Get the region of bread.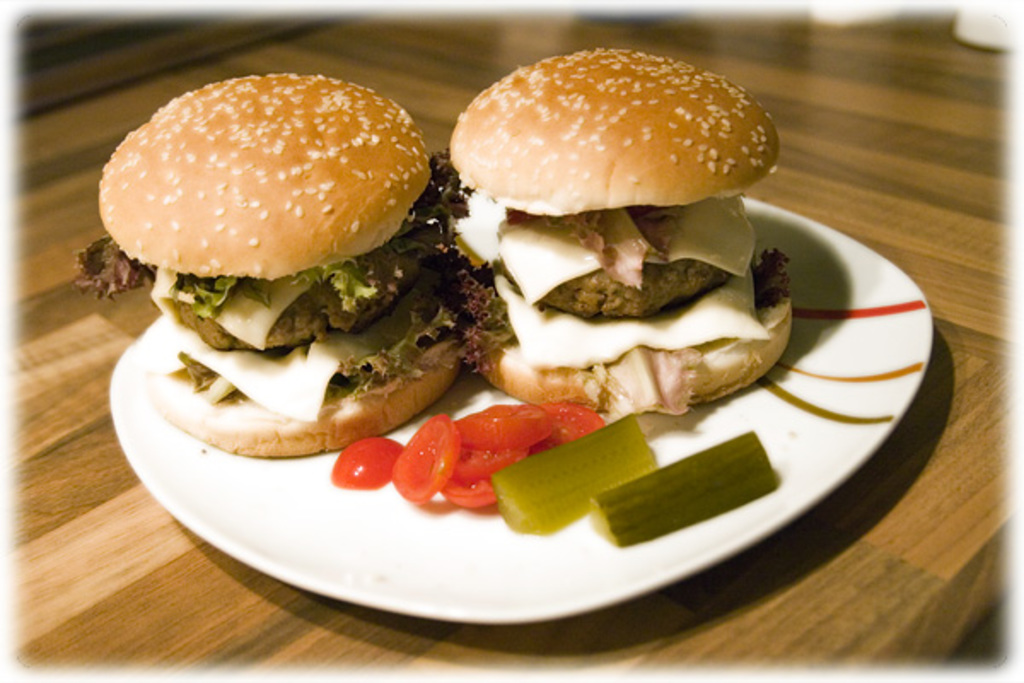
box(102, 67, 468, 461).
